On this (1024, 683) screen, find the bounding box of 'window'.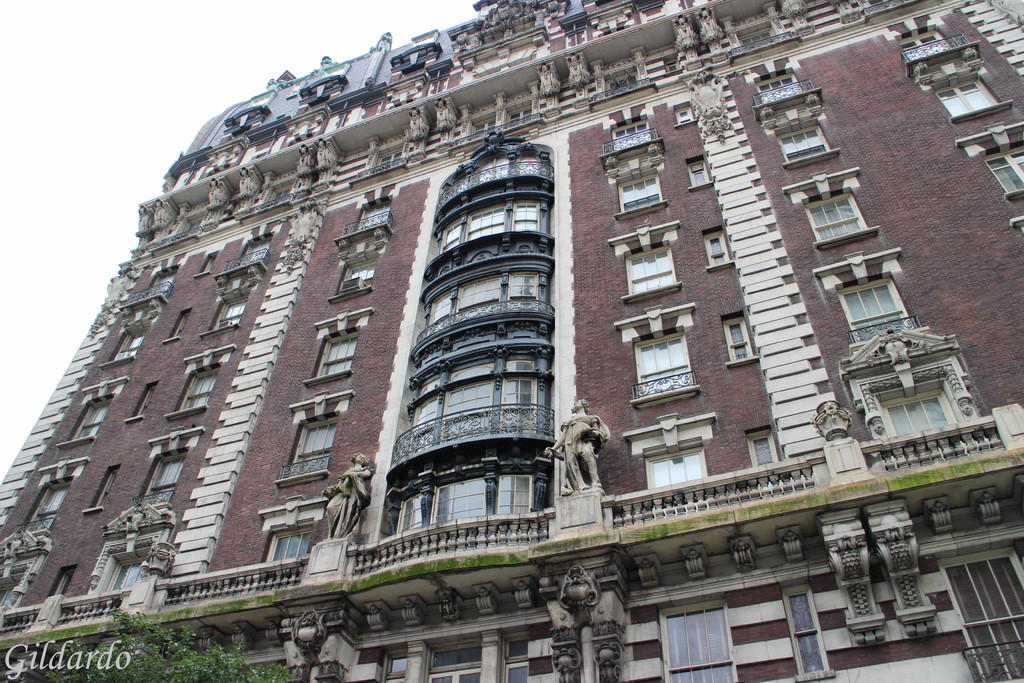
Bounding box: {"x1": 216, "y1": 287, "x2": 248, "y2": 327}.
